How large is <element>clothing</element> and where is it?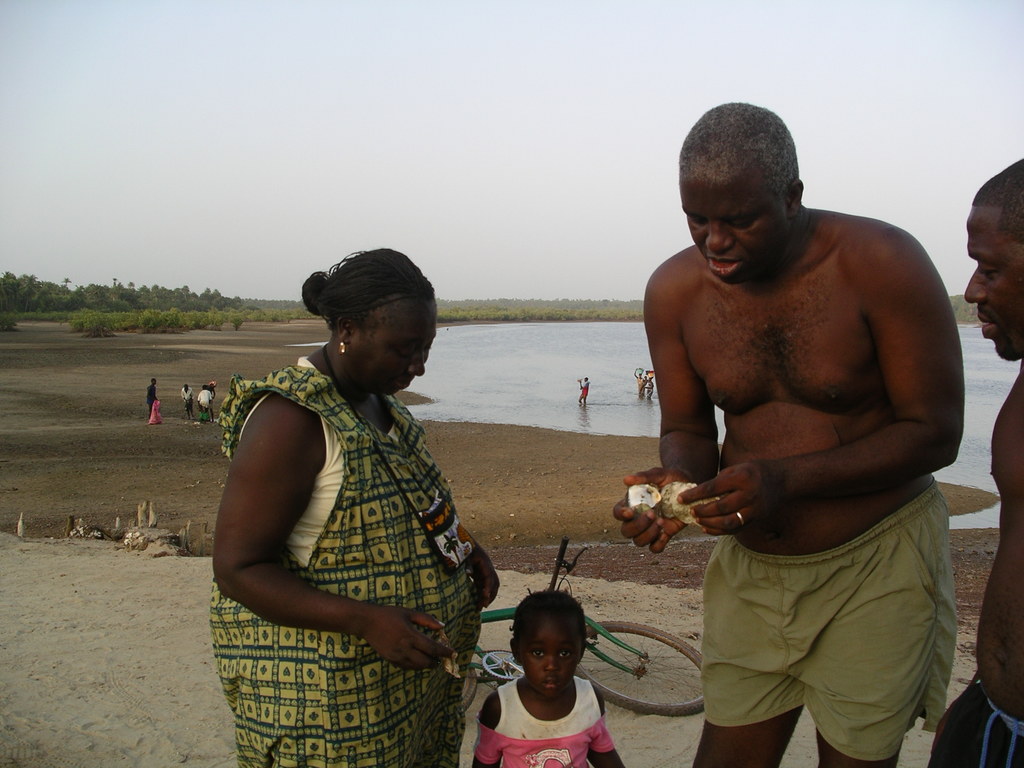
Bounding box: <region>197, 410, 209, 421</region>.
